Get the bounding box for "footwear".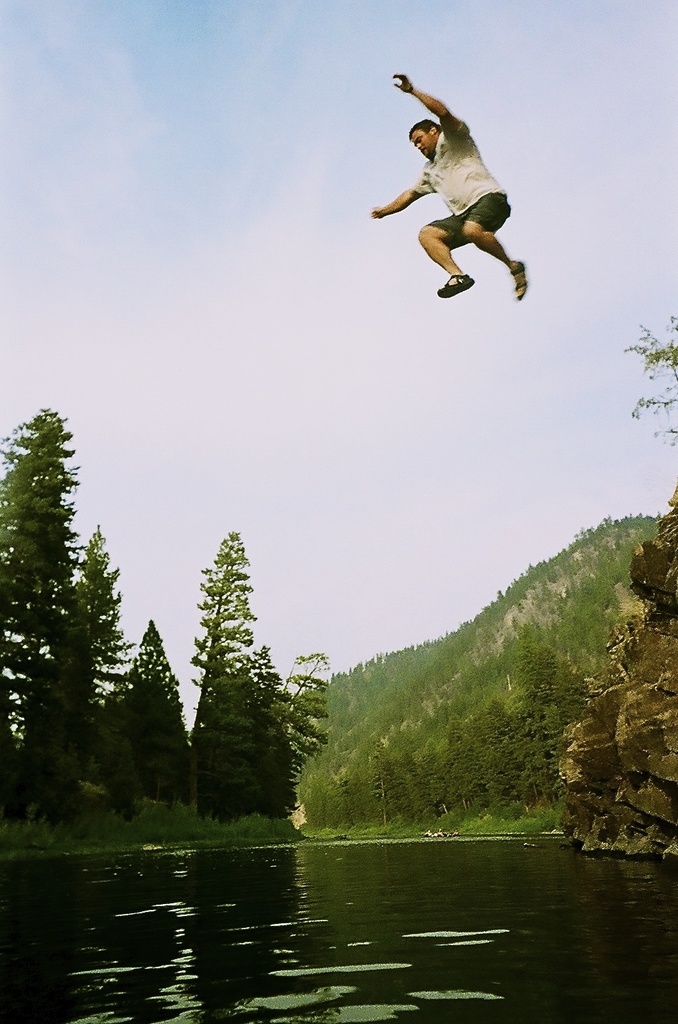
left=510, top=256, right=528, bottom=298.
